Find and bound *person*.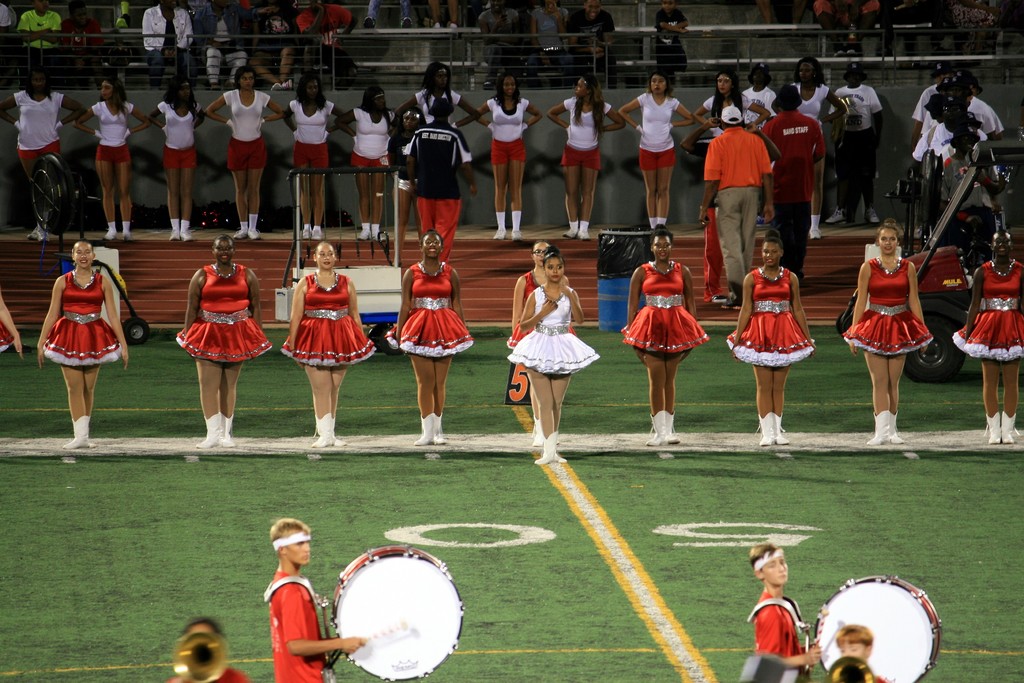
Bound: x1=509 y1=238 x2=548 y2=441.
